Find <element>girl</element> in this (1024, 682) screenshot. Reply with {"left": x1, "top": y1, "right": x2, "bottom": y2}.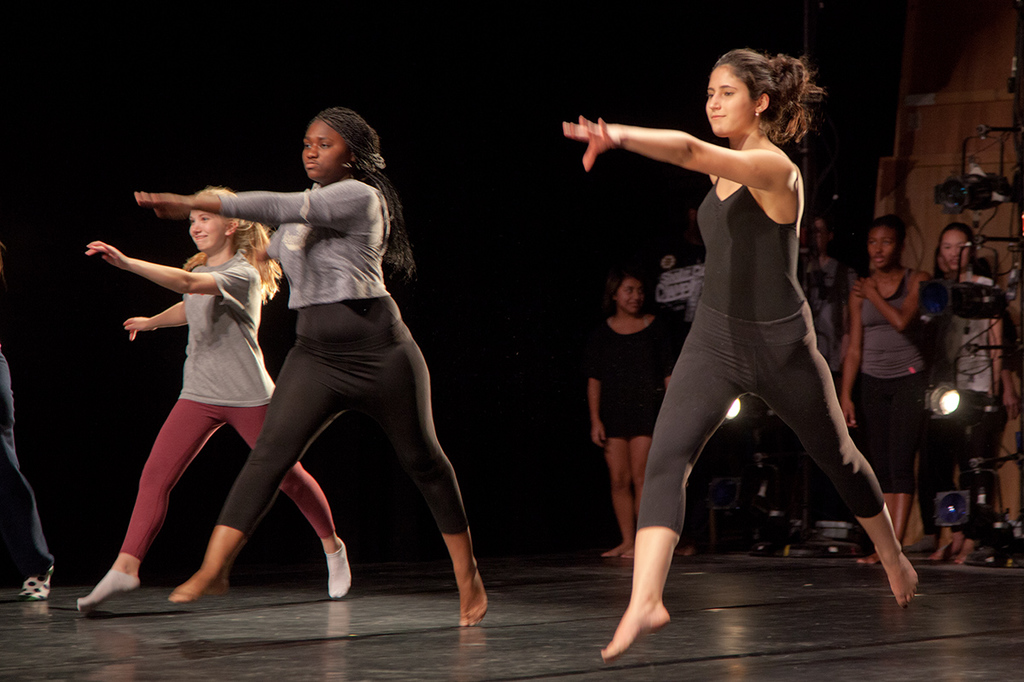
{"left": 130, "top": 111, "right": 492, "bottom": 631}.
